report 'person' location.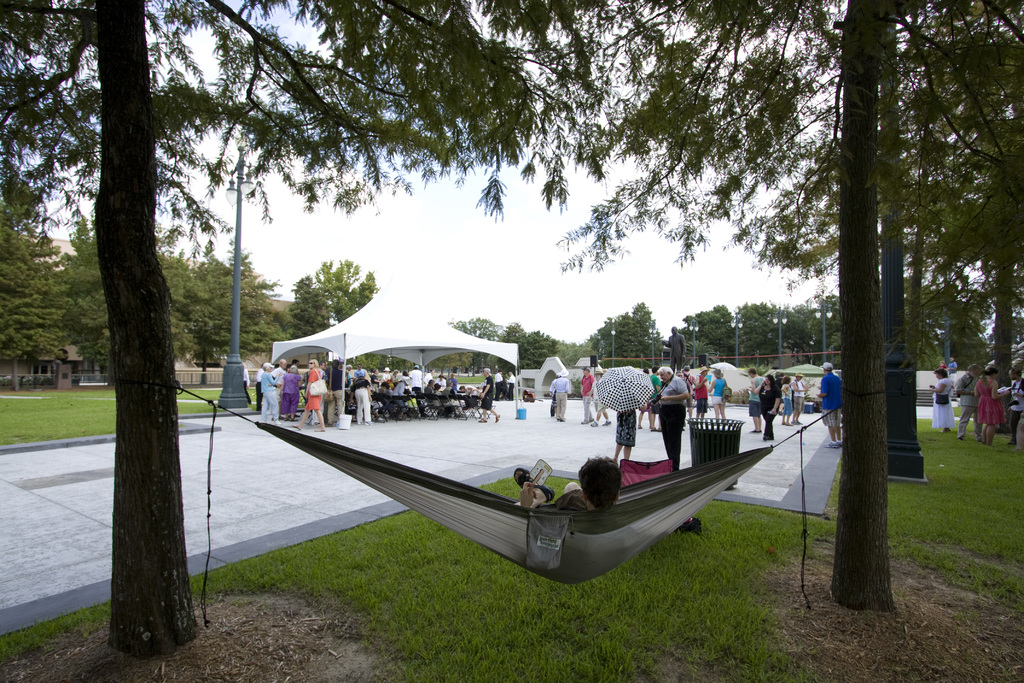
Report: (781,375,792,425).
